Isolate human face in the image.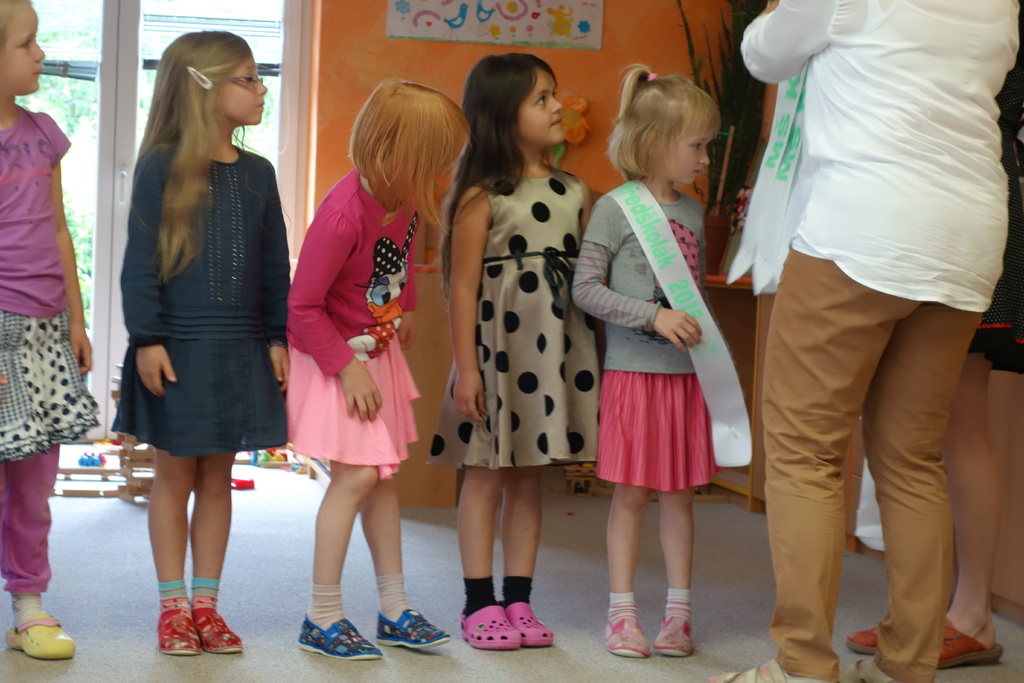
Isolated region: {"left": 0, "top": 4, "right": 47, "bottom": 93}.
